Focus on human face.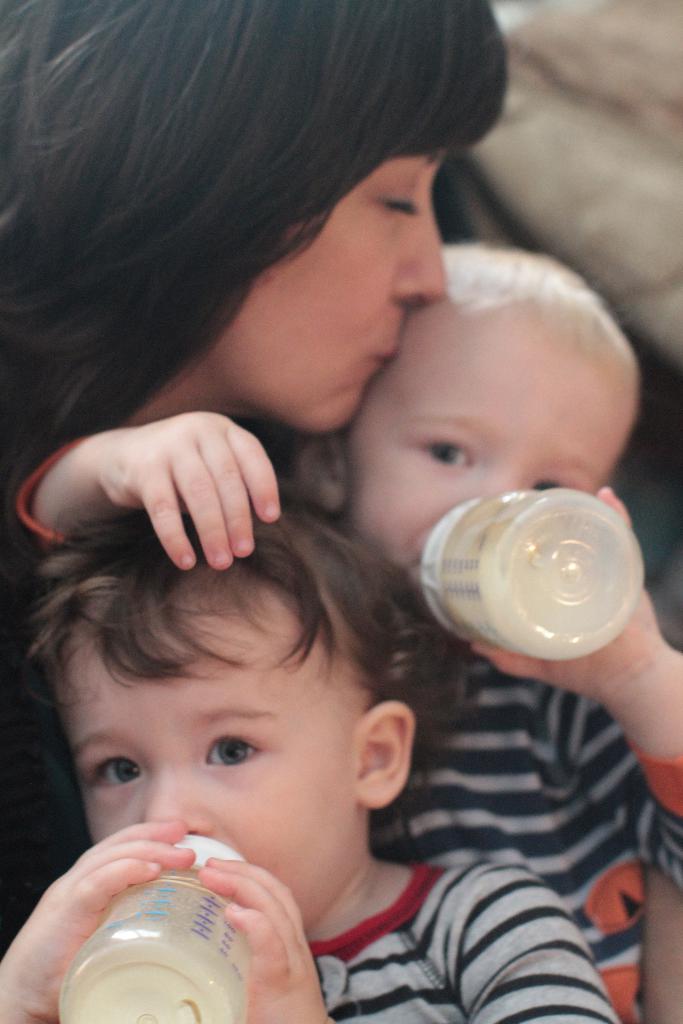
Focused at 220,147,450,436.
